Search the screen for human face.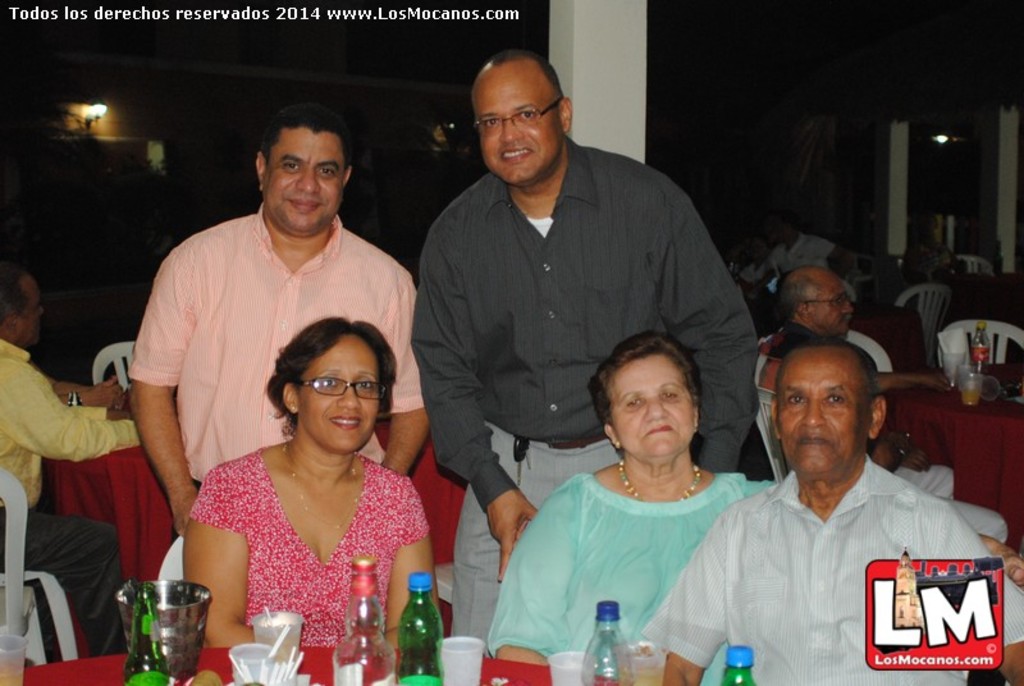
Found at BBox(265, 129, 344, 235).
